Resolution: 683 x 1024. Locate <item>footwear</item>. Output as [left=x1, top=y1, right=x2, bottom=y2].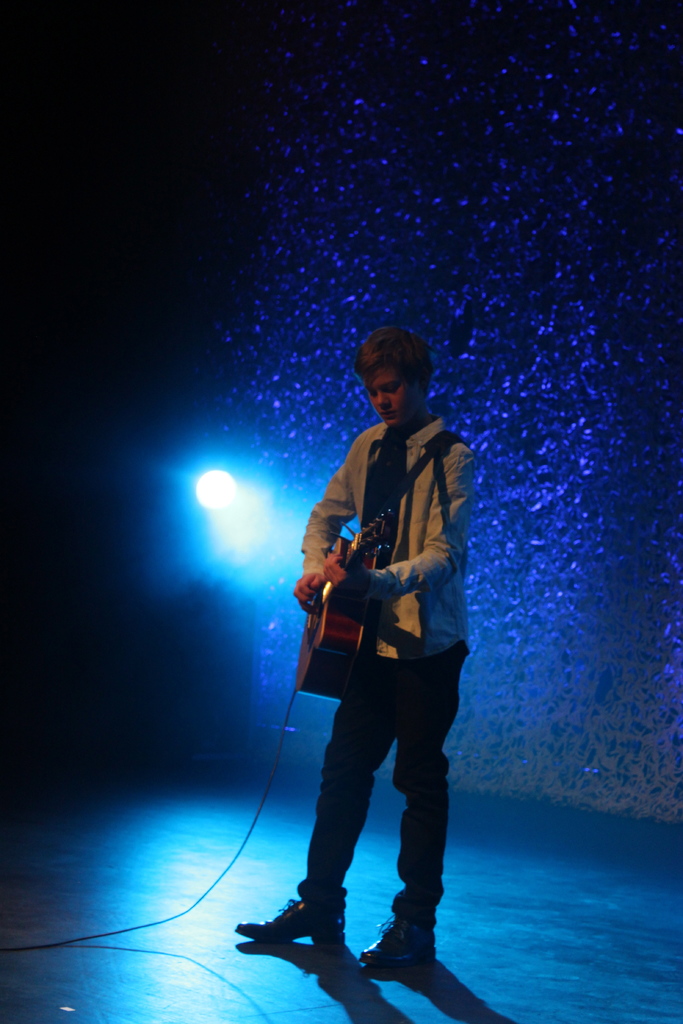
[left=358, top=908, right=446, bottom=966].
